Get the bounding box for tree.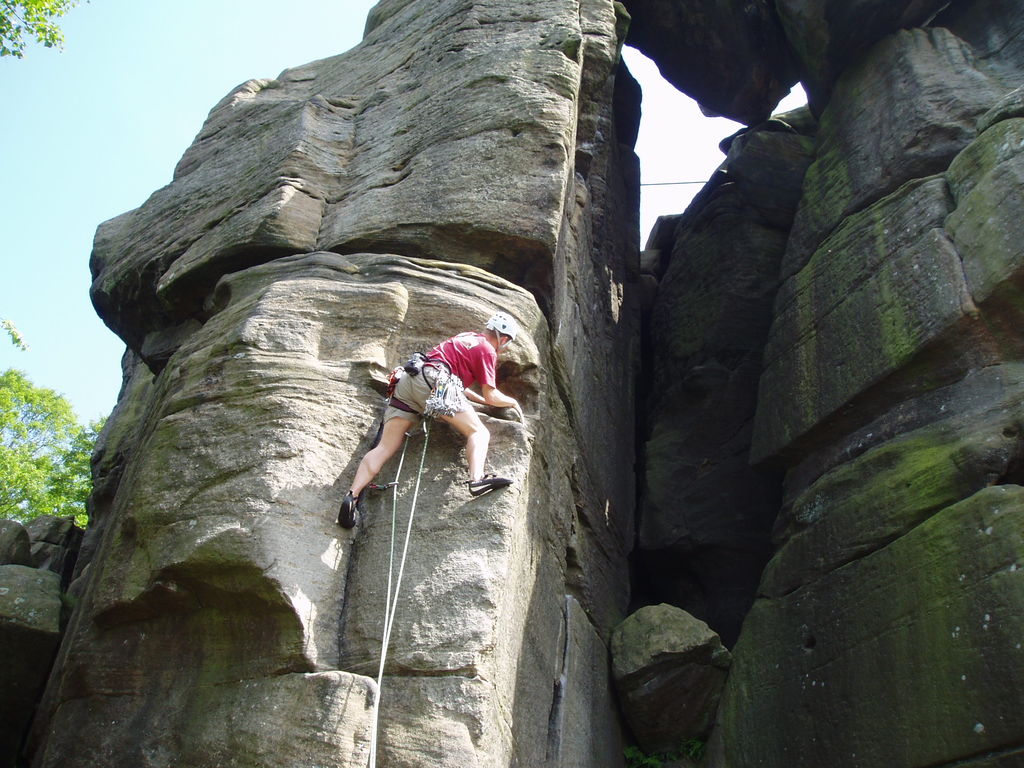
x1=0, y1=0, x2=86, y2=63.
